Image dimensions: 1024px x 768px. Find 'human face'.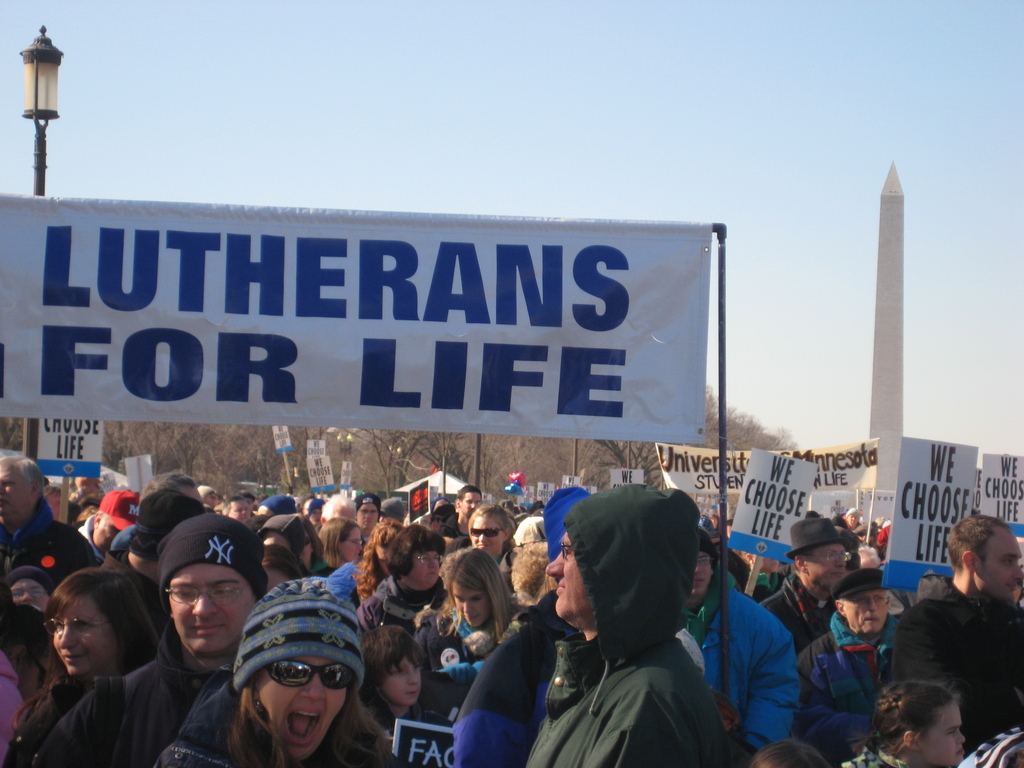
{"left": 339, "top": 525, "right": 361, "bottom": 562}.
